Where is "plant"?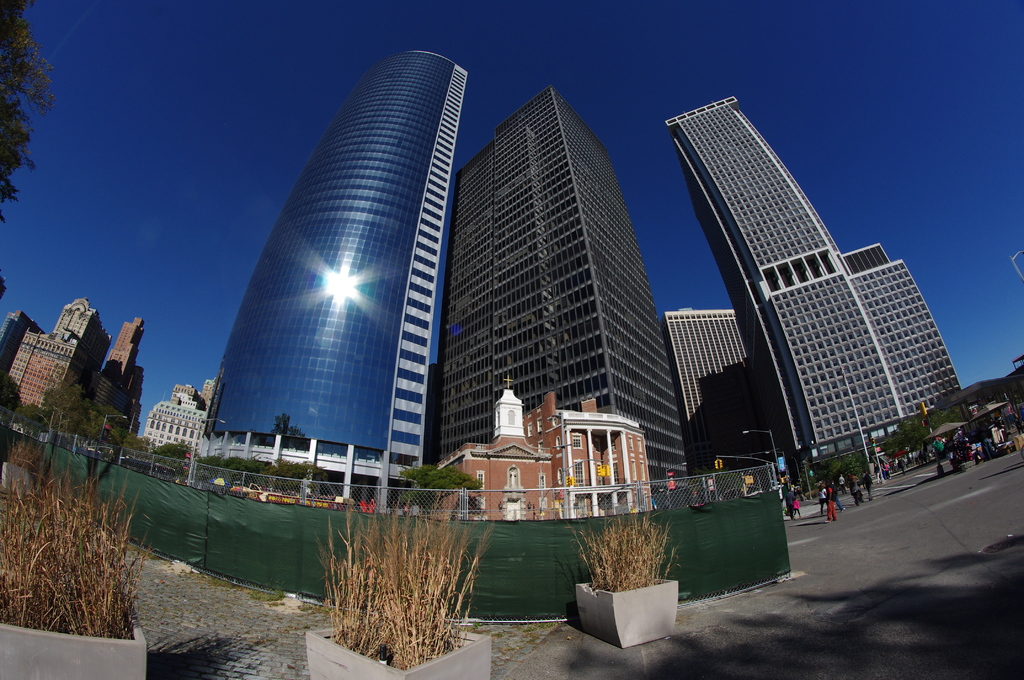
select_region(317, 472, 502, 667).
